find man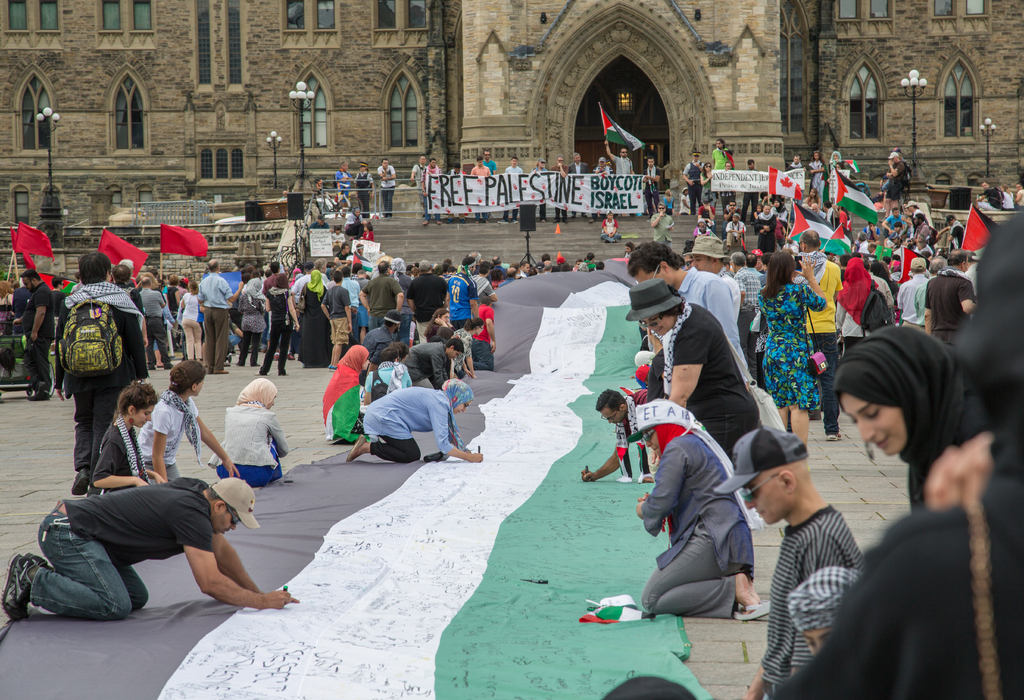
624:238:762:400
